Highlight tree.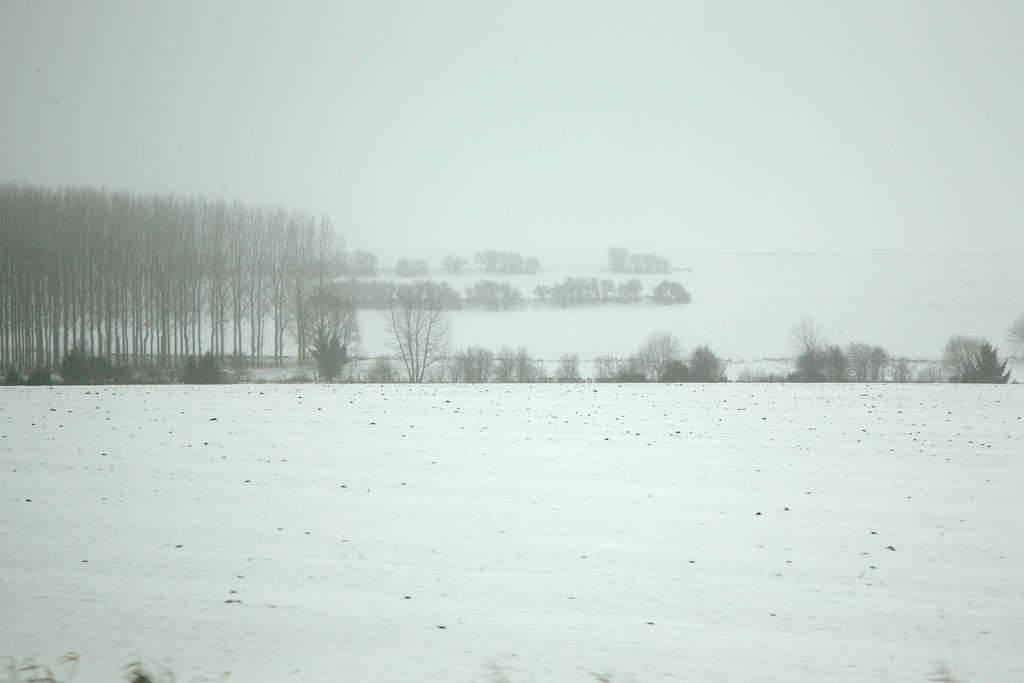
Highlighted region: (x1=615, y1=276, x2=645, y2=302).
